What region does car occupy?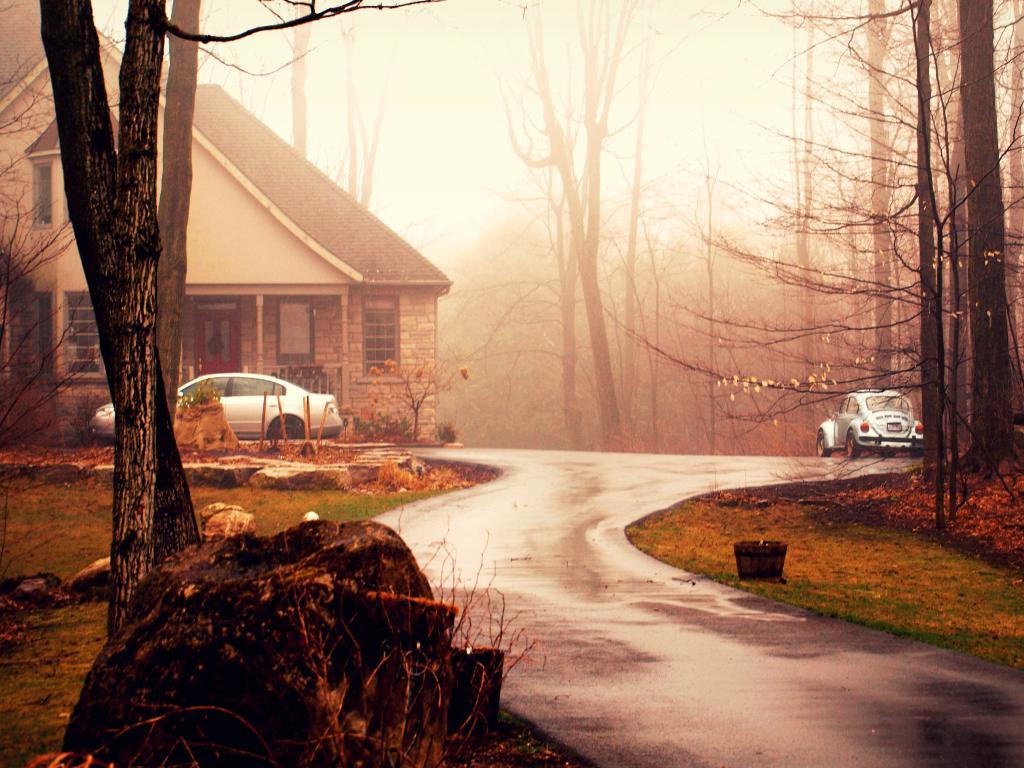
<box>179,371,335,448</box>.
